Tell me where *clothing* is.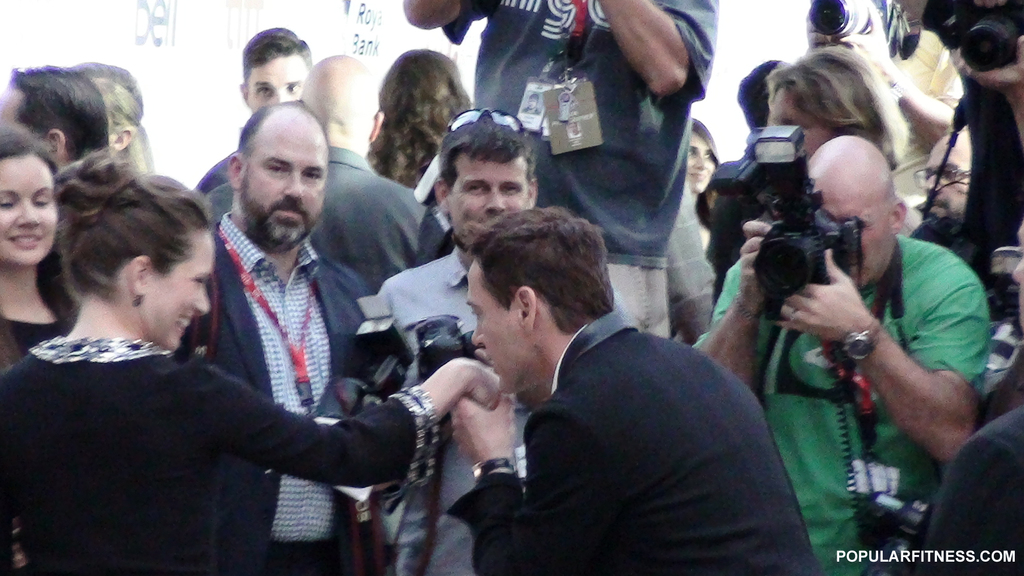
*clothing* is at 212/211/376/573.
